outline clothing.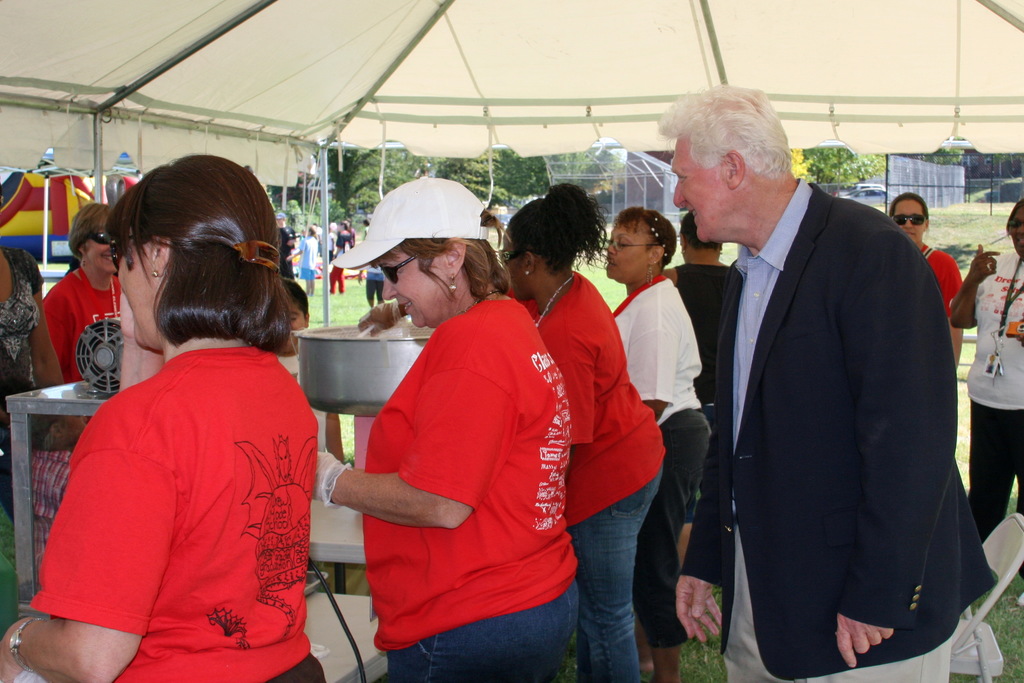
Outline: <box>364,263,383,300</box>.
